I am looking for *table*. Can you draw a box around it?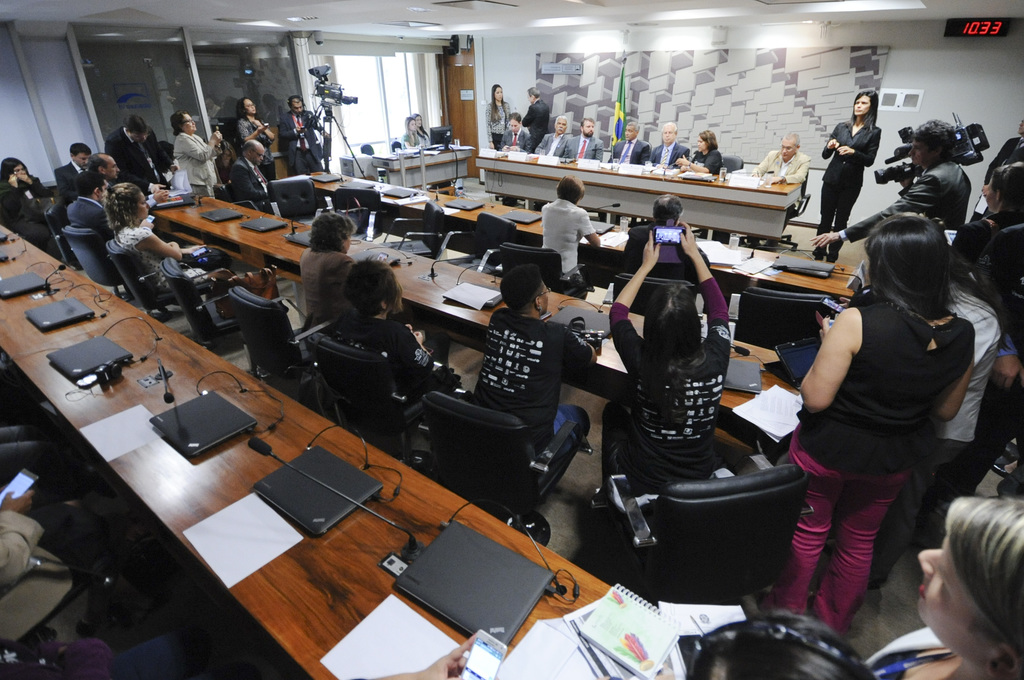
Sure, the bounding box is <region>11, 312, 649, 679</region>.
